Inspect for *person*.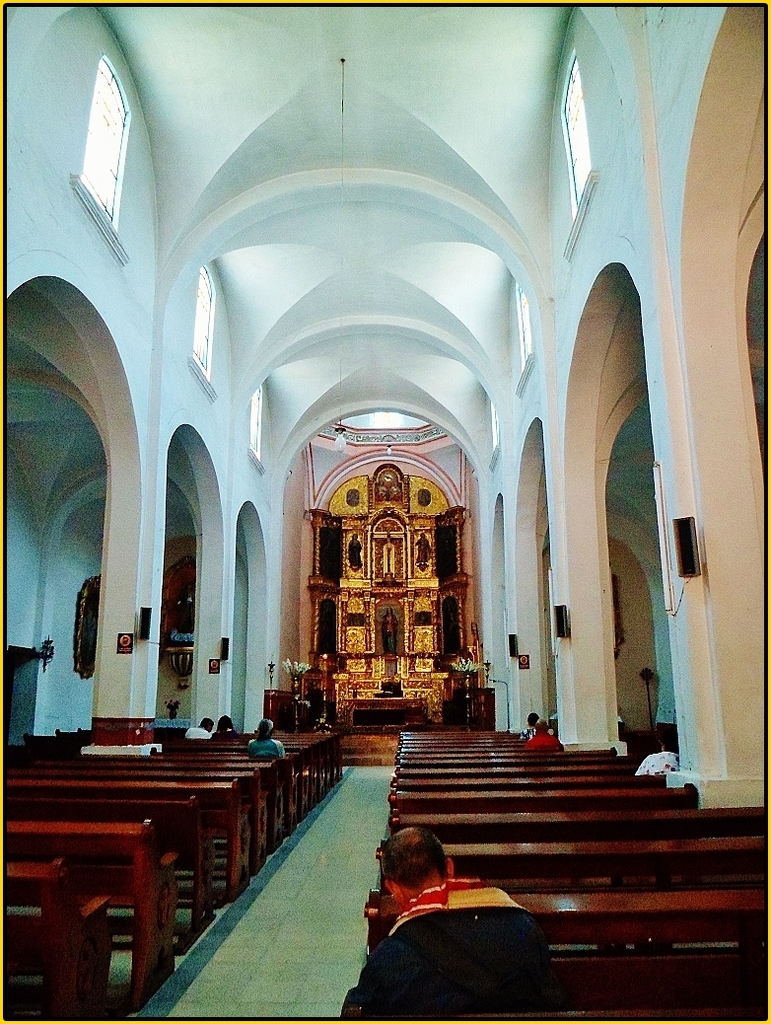
Inspection: bbox=(183, 717, 216, 741).
